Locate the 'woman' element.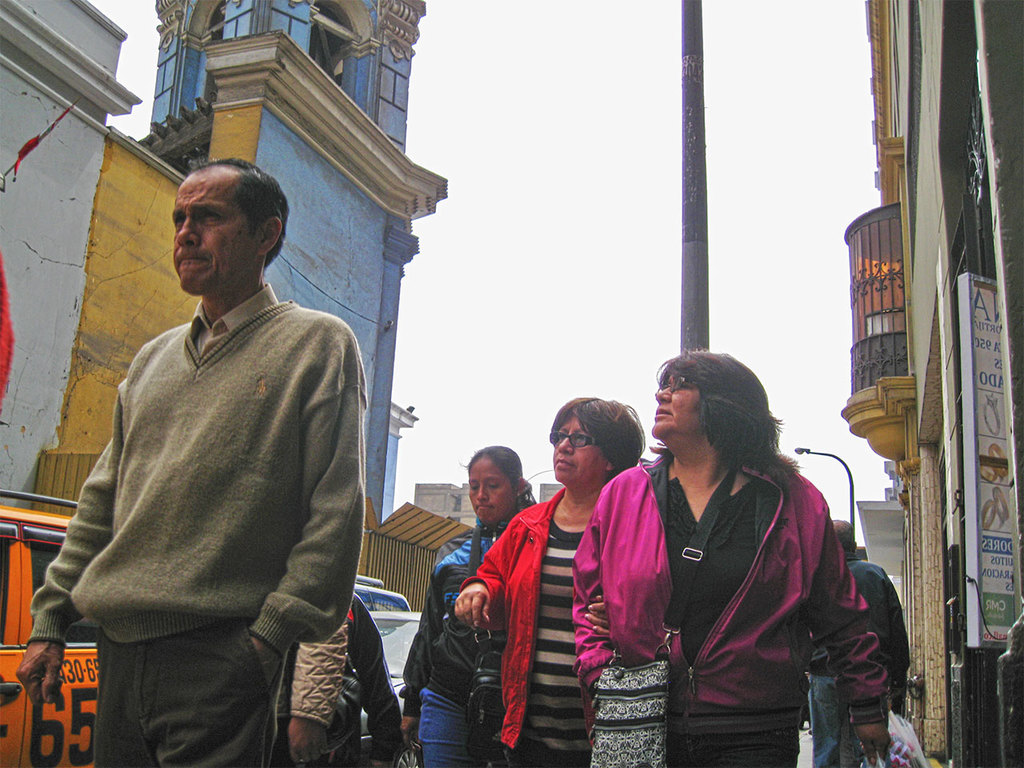
Element bbox: bbox=[399, 443, 546, 767].
